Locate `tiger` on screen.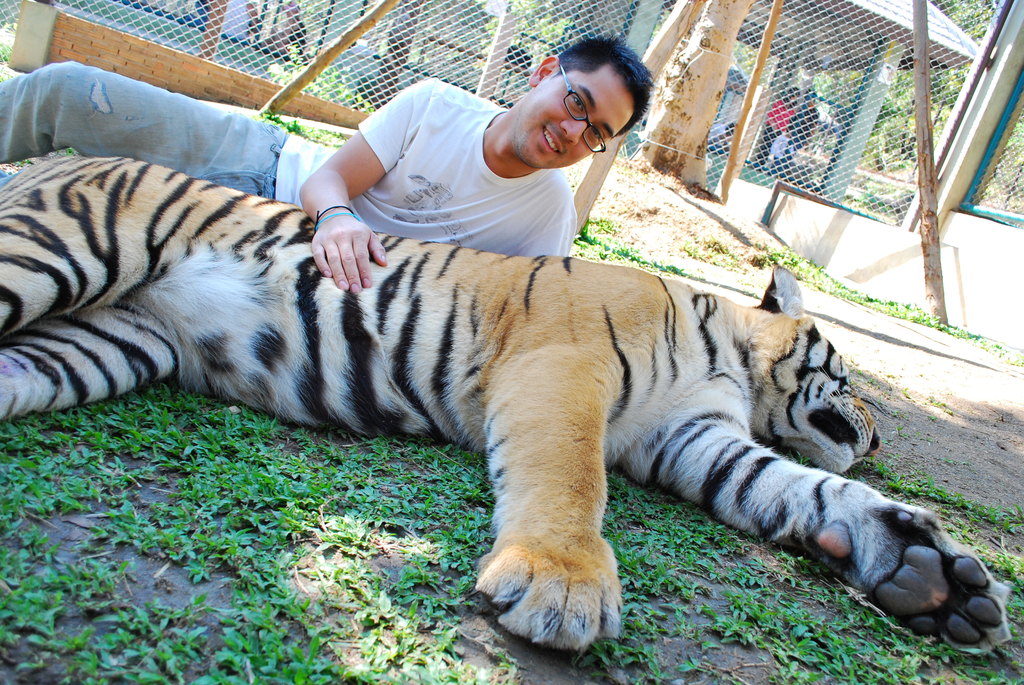
On screen at <bbox>0, 150, 1018, 652</bbox>.
